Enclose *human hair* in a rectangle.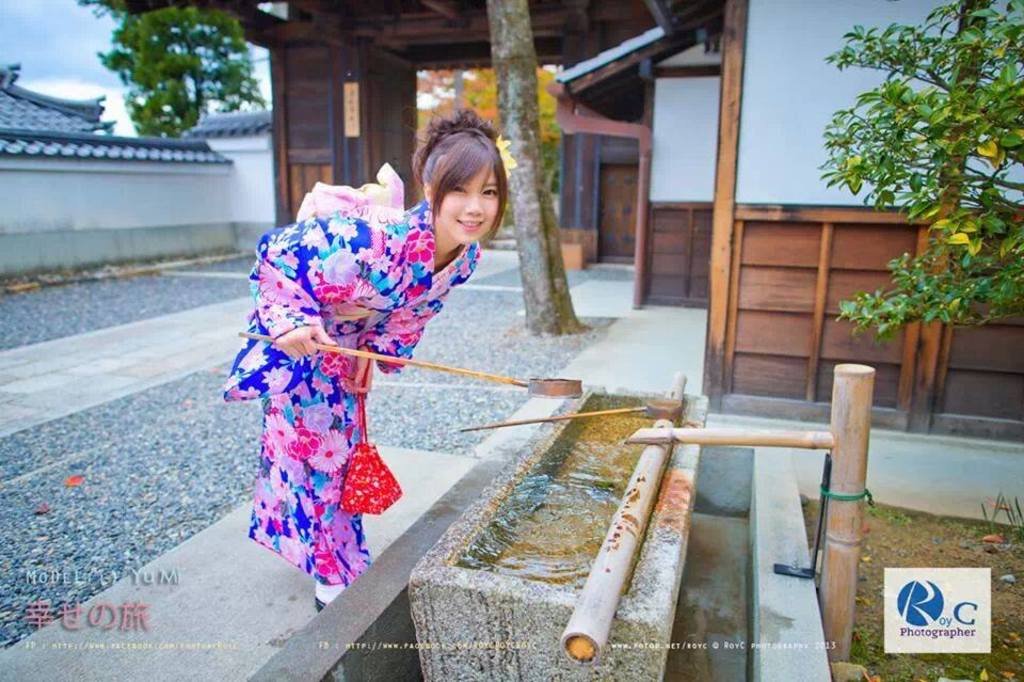
410,112,502,248.
